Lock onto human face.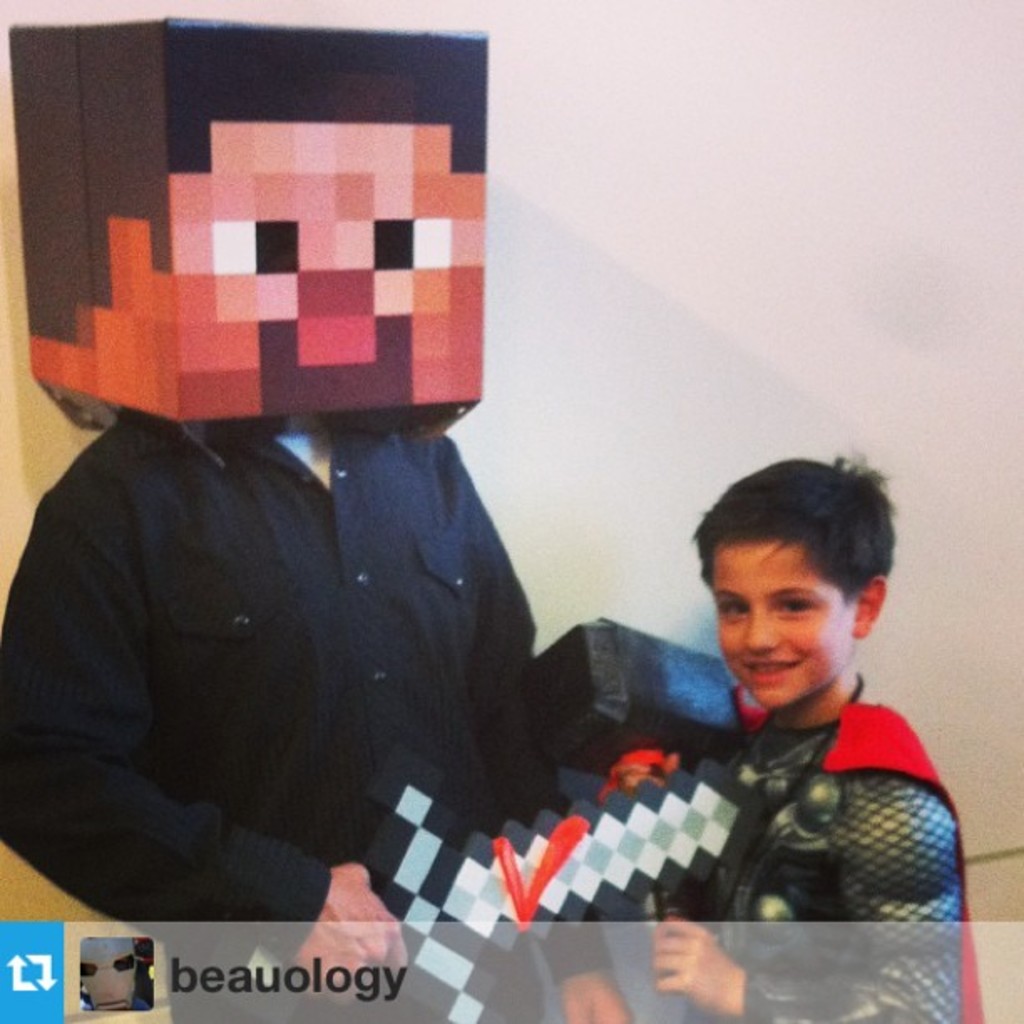
Locked: 92 122 480 422.
